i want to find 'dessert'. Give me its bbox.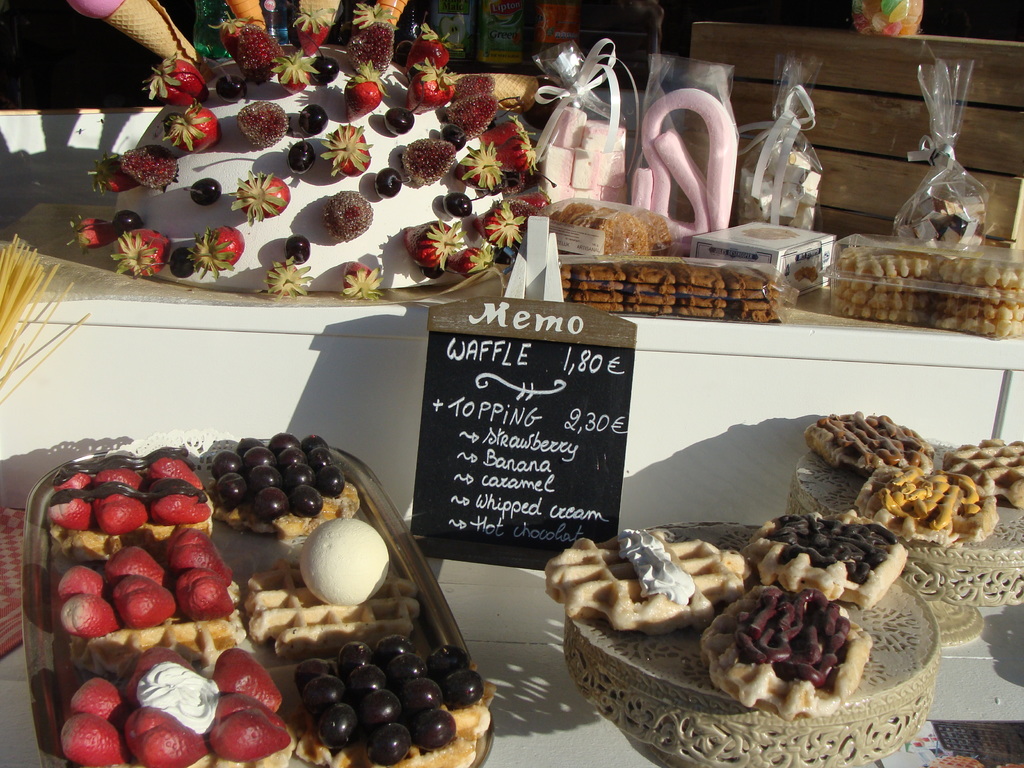
box=[239, 437, 262, 468].
